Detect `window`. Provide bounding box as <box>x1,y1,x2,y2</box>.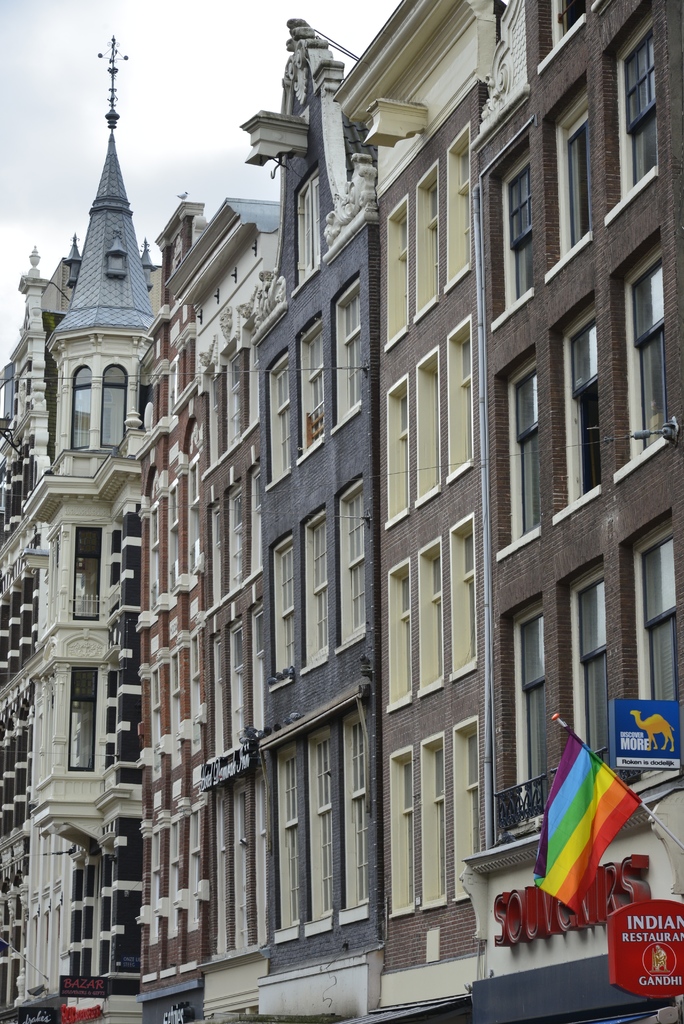
<box>287,718,343,928</box>.
